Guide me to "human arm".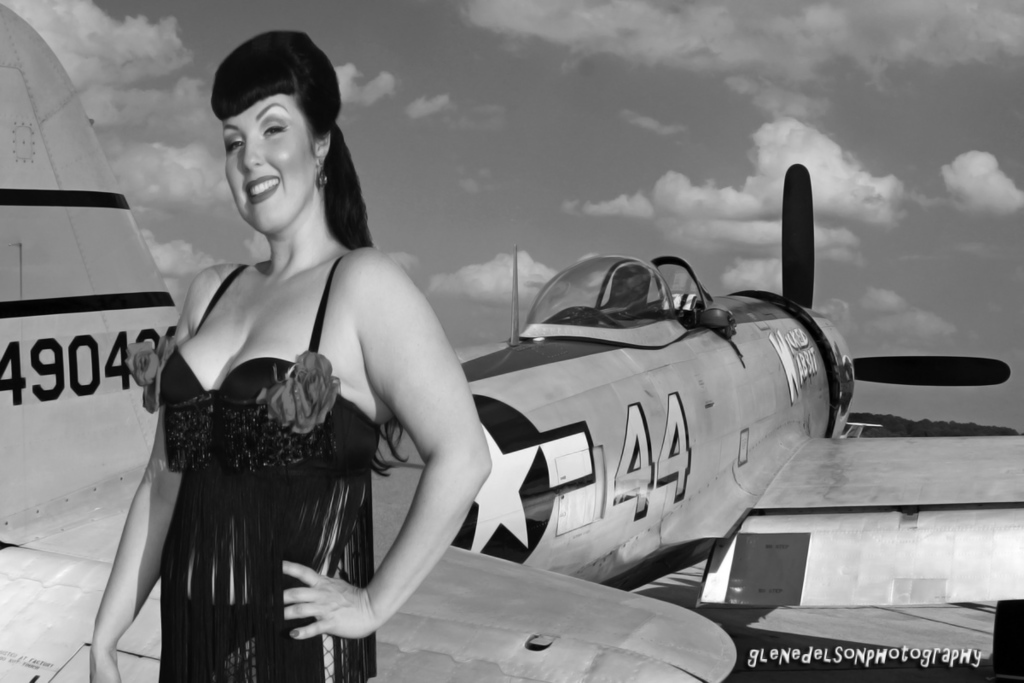
Guidance: BBox(90, 276, 196, 682).
